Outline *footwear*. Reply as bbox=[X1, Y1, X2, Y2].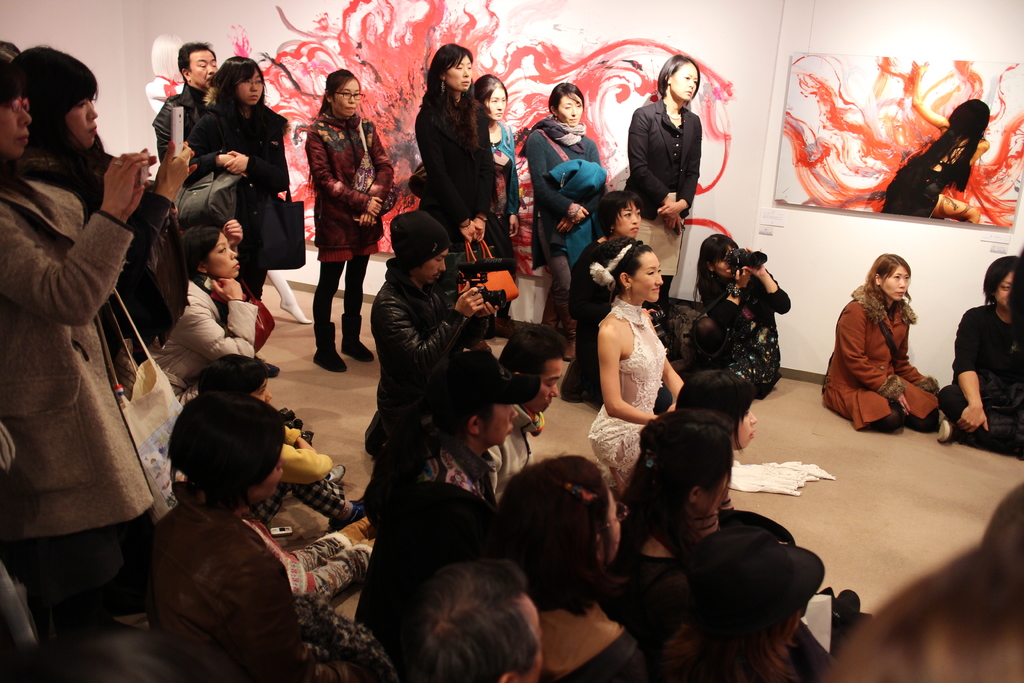
bbox=[541, 287, 561, 331].
